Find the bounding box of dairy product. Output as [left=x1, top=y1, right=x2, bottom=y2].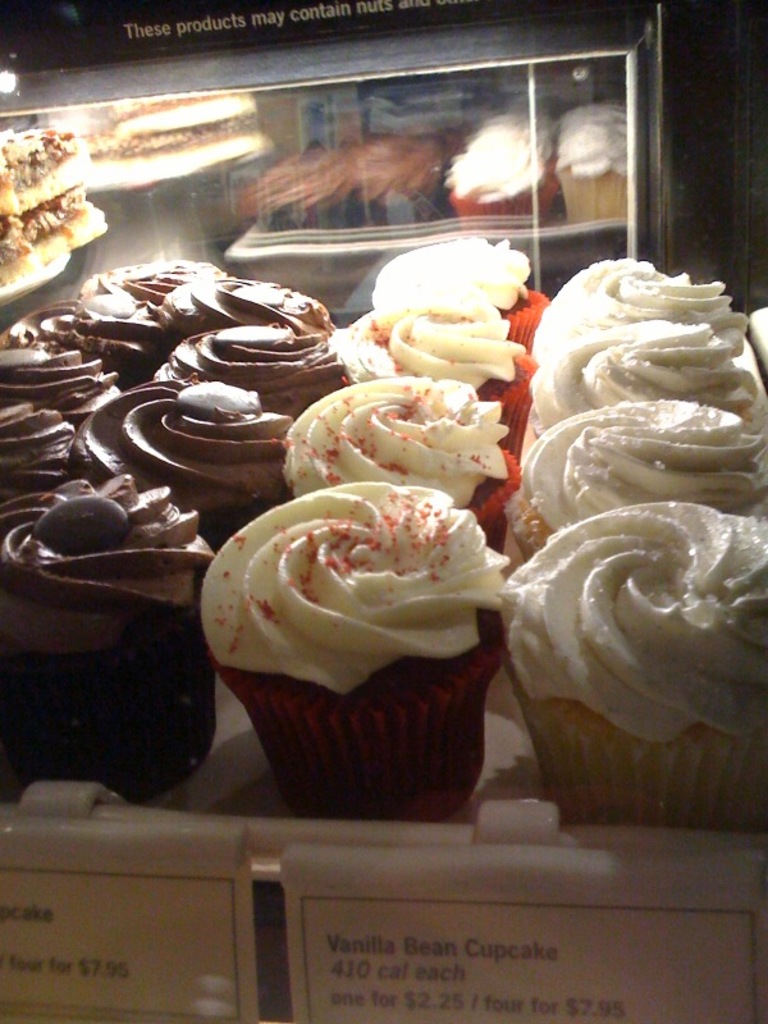
[left=155, top=260, right=347, bottom=333].
